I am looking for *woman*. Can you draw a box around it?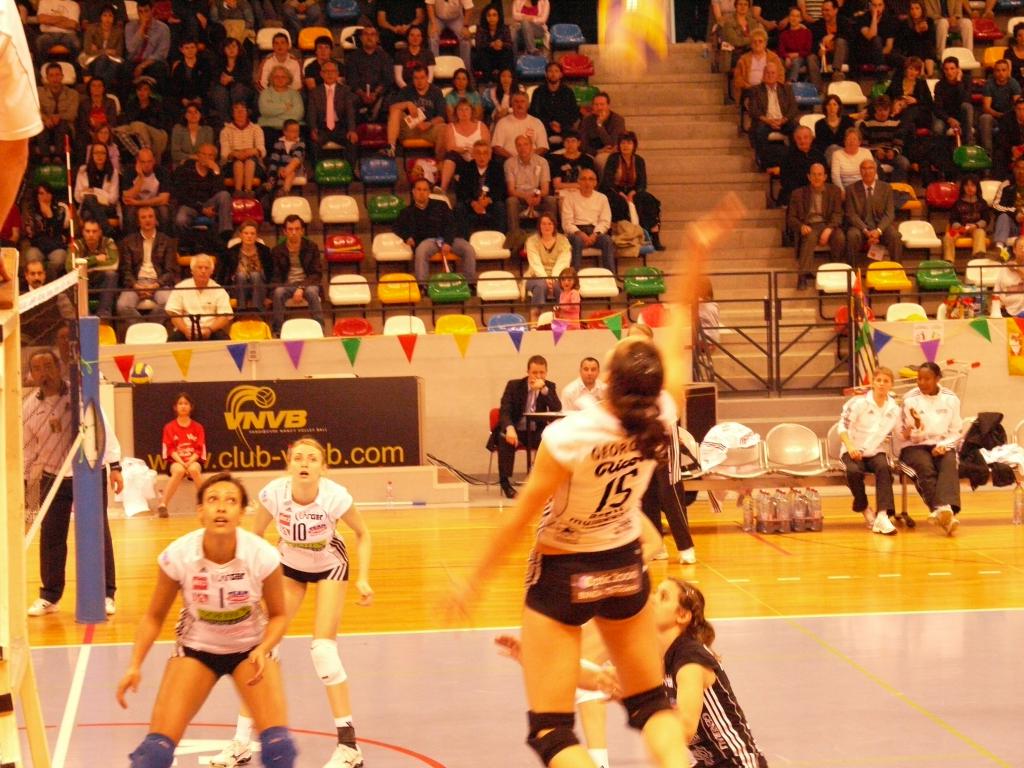
Sure, the bounding box is x1=444, y1=68, x2=481, y2=125.
